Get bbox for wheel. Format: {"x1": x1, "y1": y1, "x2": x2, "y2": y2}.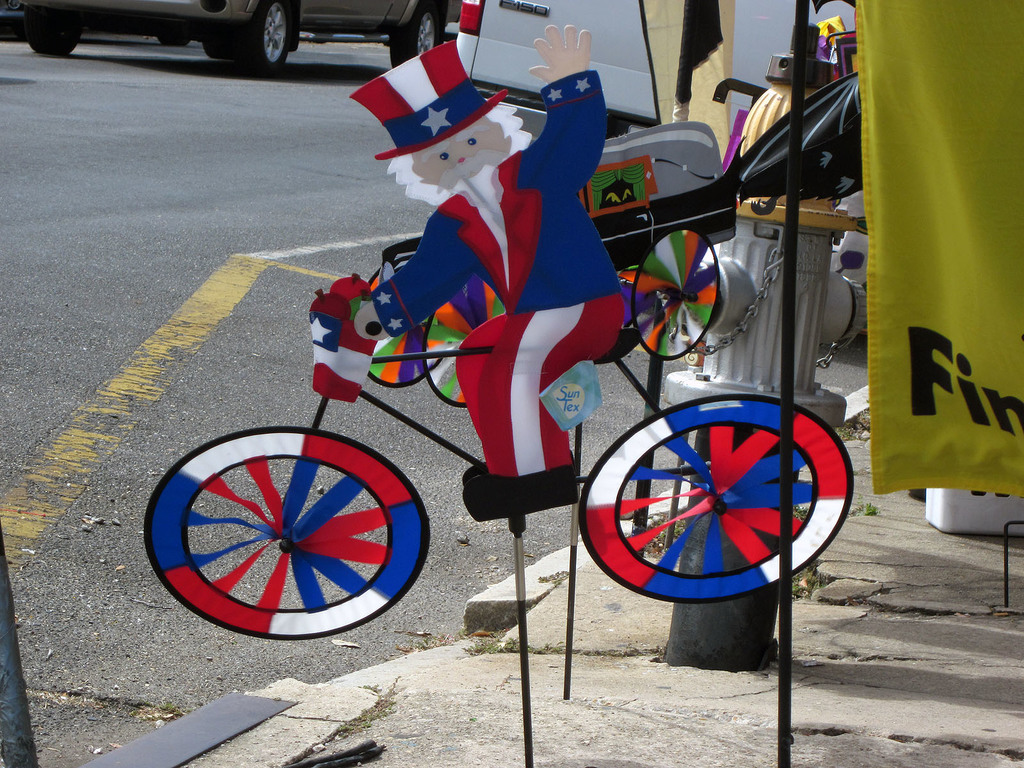
{"x1": 388, "y1": 0, "x2": 442, "y2": 70}.
